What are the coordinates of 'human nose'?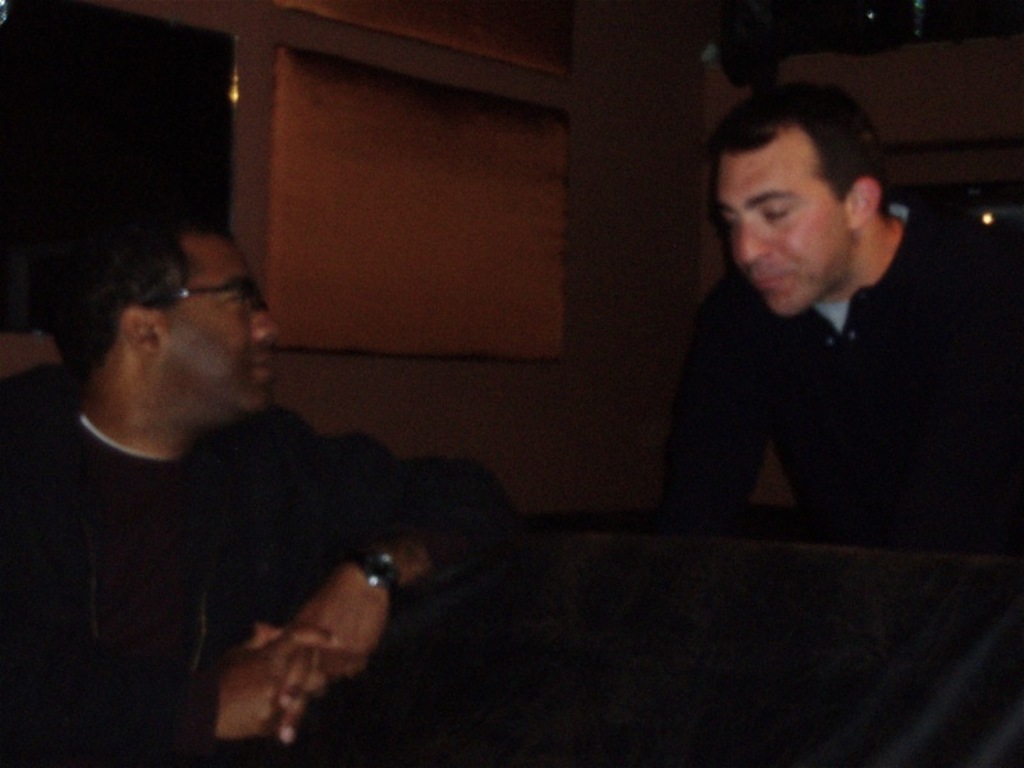
select_region(735, 214, 777, 264).
